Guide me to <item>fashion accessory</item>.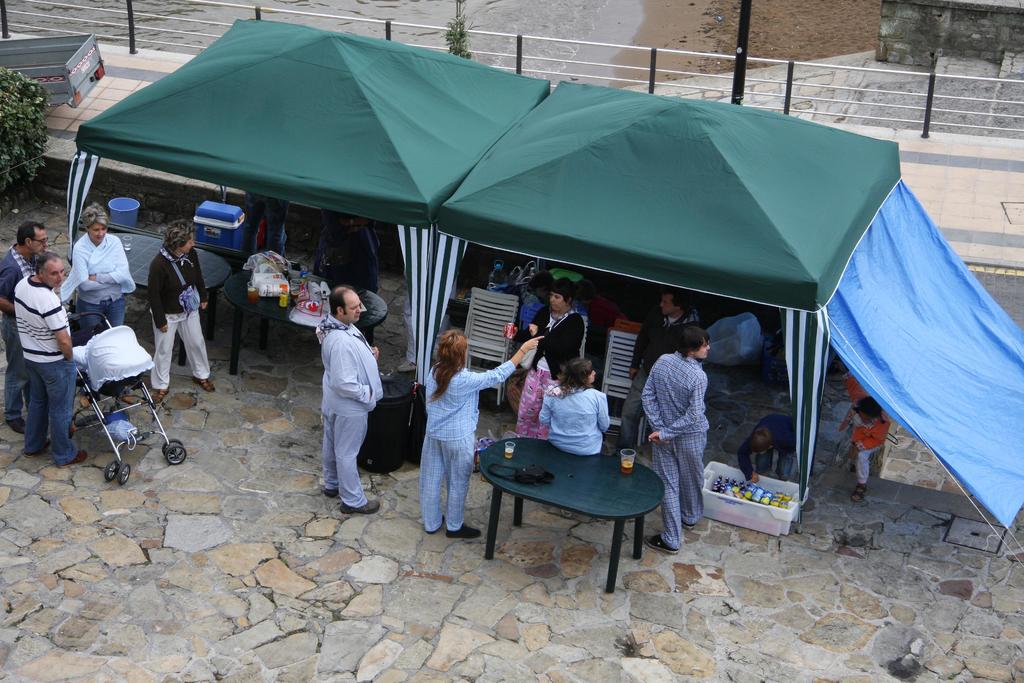
Guidance: locate(447, 520, 481, 540).
